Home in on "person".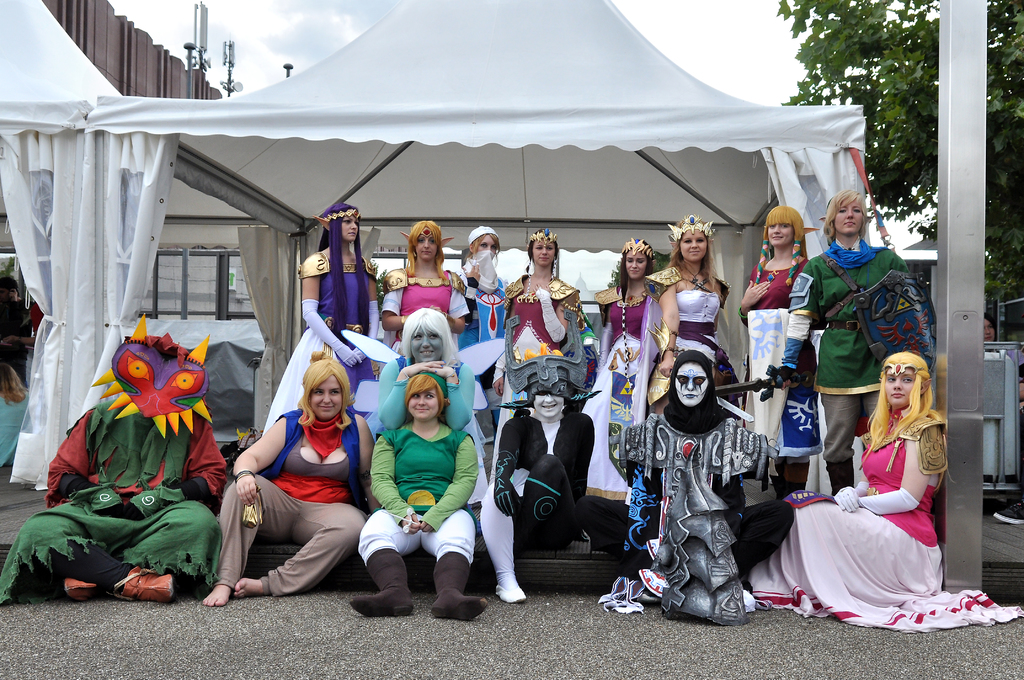
Homed in at locate(595, 234, 662, 392).
